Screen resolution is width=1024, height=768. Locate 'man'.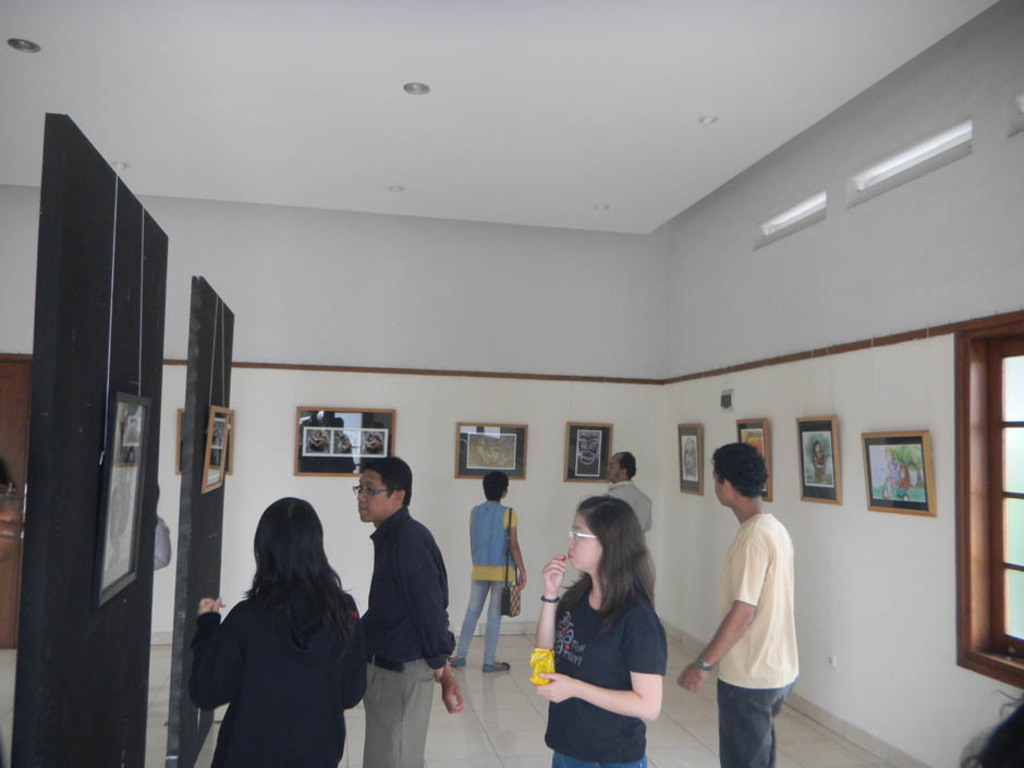
select_region(354, 456, 465, 767).
